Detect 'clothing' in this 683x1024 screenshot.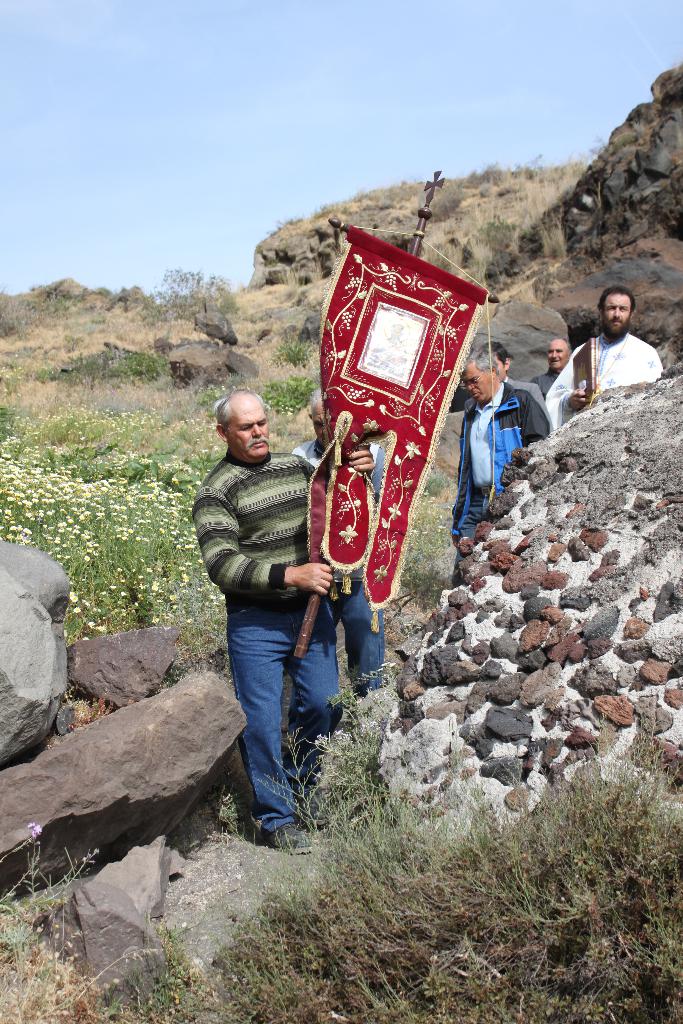
Detection: [451, 378, 547, 585].
